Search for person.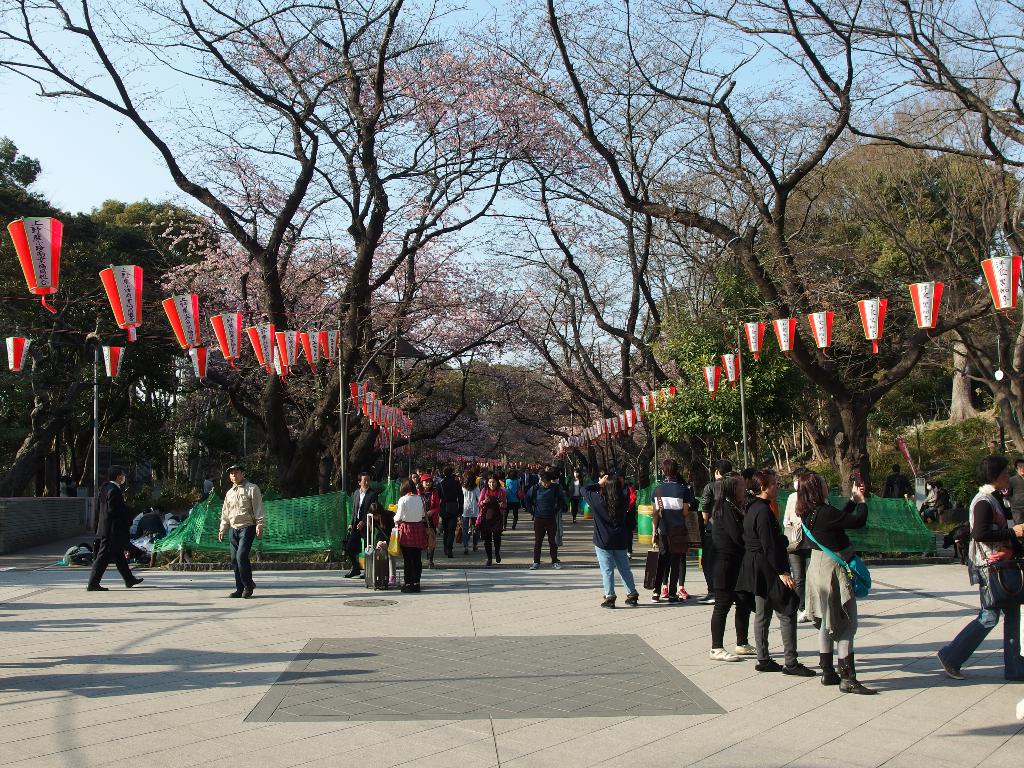
Found at x1=84, y1=465, x2=143, y2=590.
